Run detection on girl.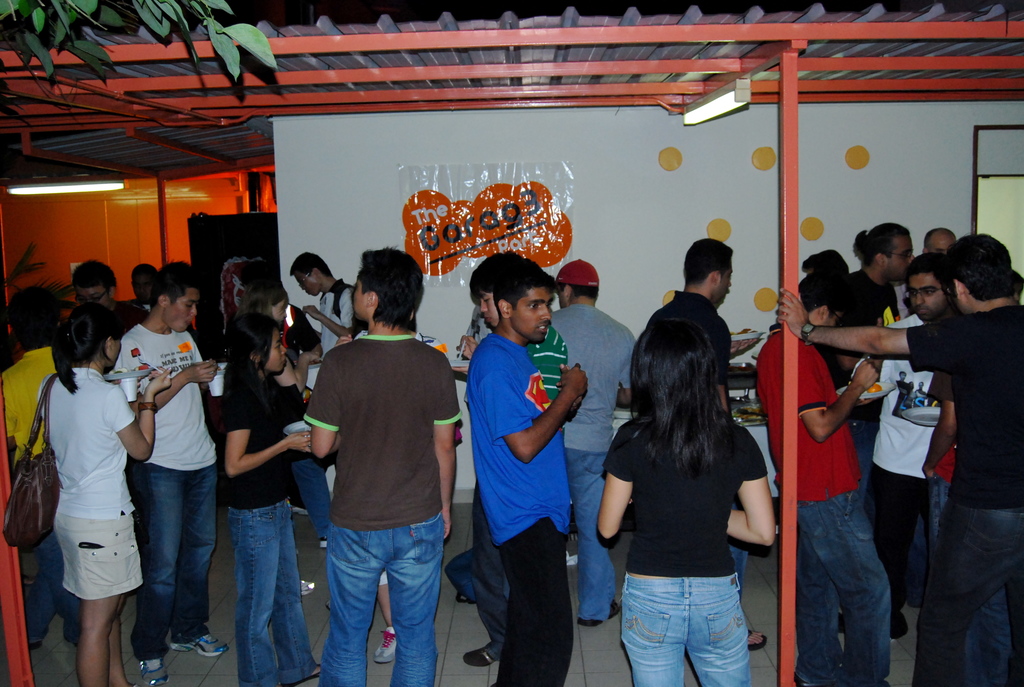
Result: <box>216,310,313,686</box>.
